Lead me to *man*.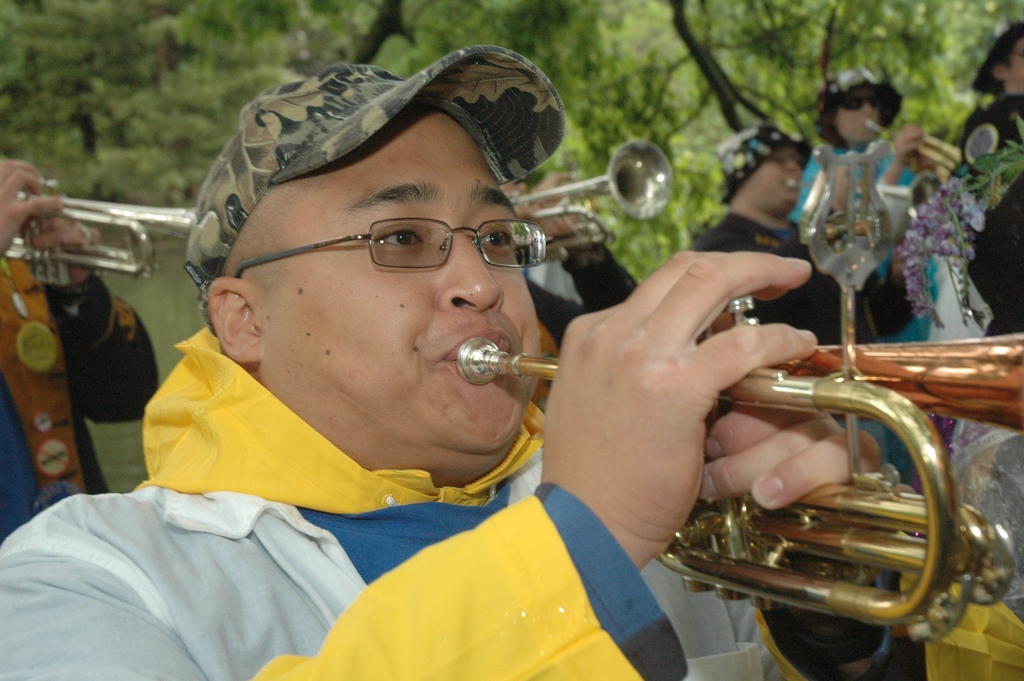
Lead to 1,40,882,680.
